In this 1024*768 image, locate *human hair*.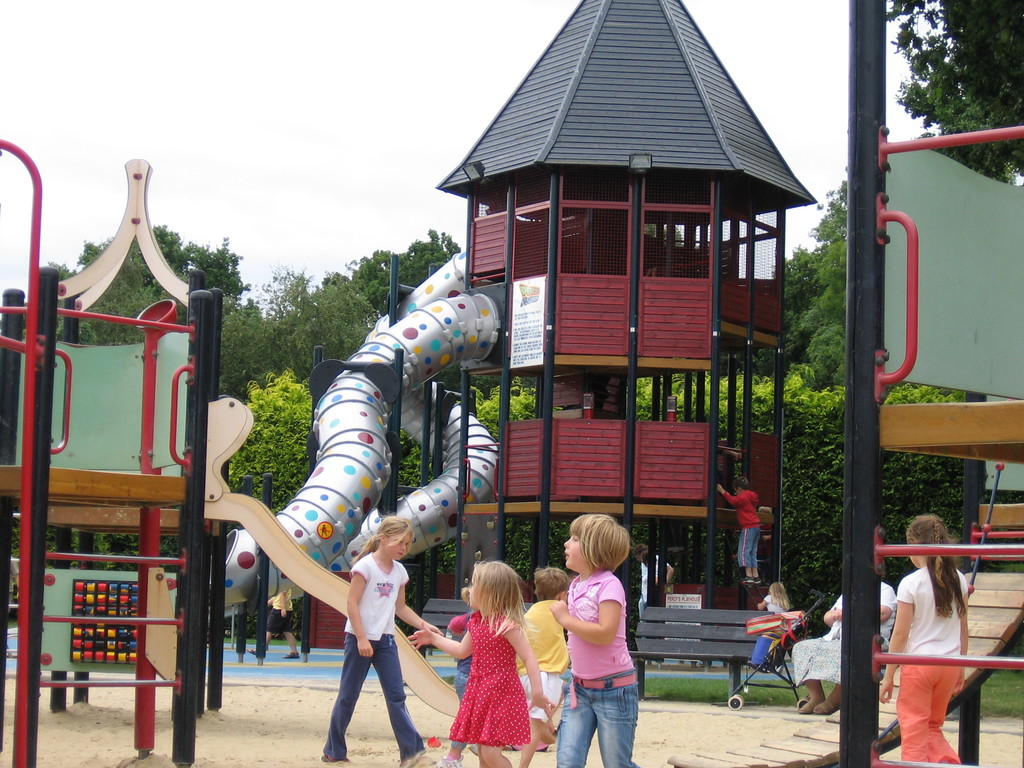
Bounding box: {"x1": 770, "y1": 582, "x2": 788, "y2": 607}.
